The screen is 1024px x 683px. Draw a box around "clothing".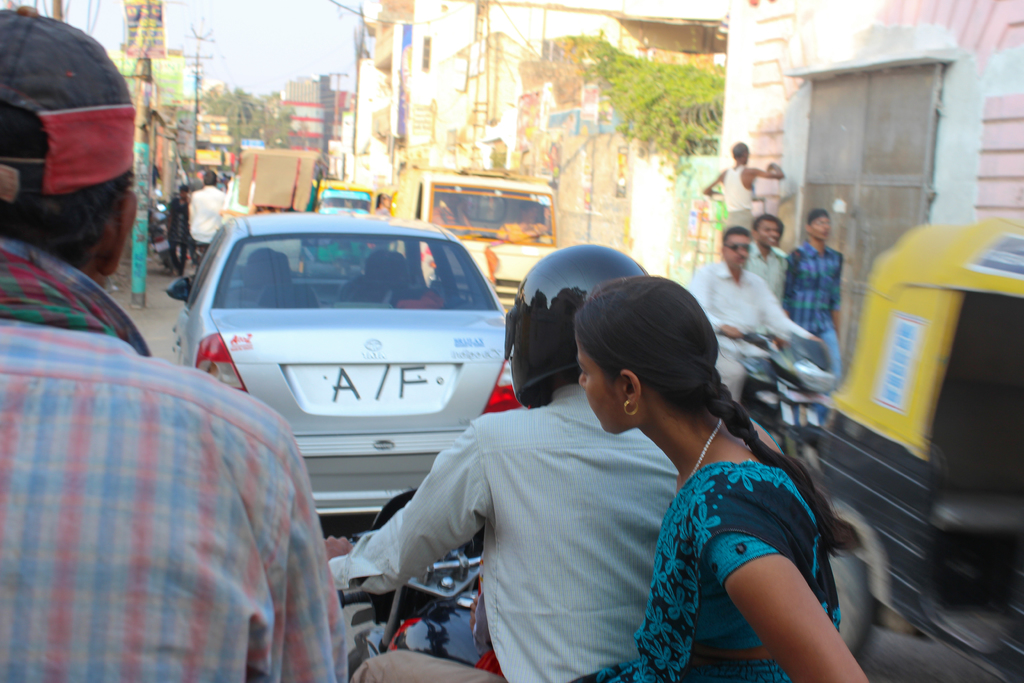
bbox=(167, 193, 196, 263).
